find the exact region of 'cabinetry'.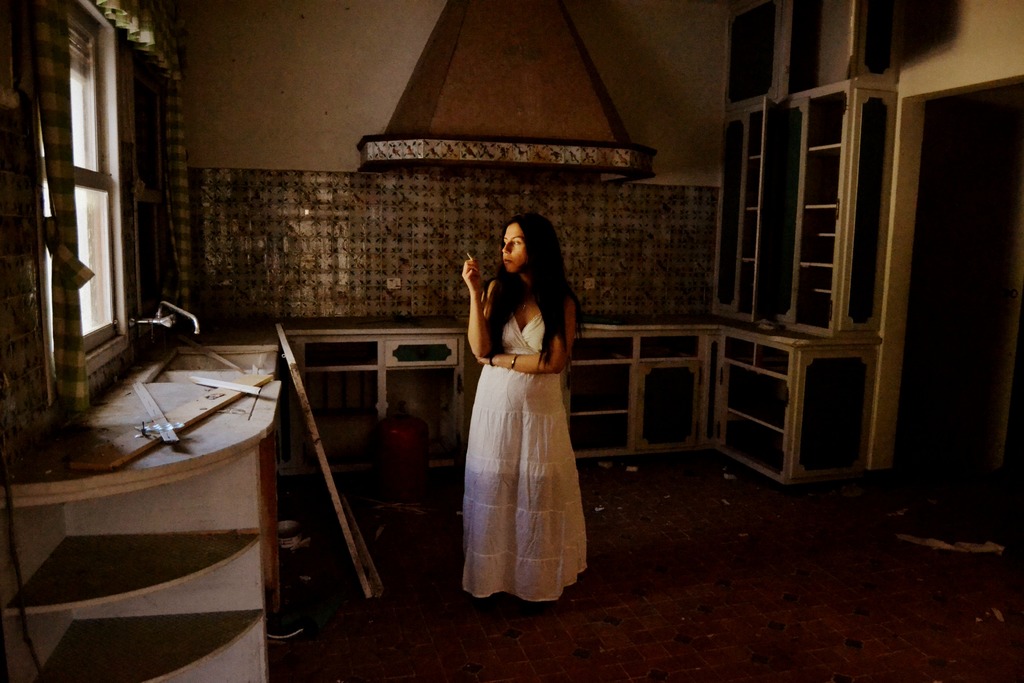
Exact region: (left=0, top=536, right=262, bottom=682).
